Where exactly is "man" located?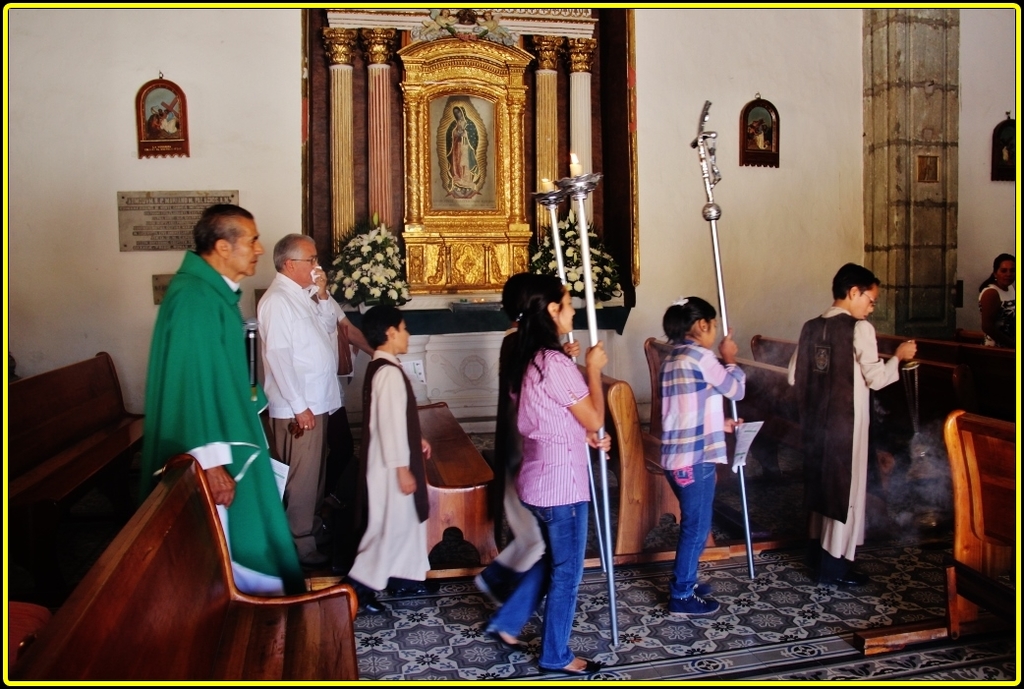
Its bounding box is pyautogui.locateOnScreen(143, 201, 308, 597).
